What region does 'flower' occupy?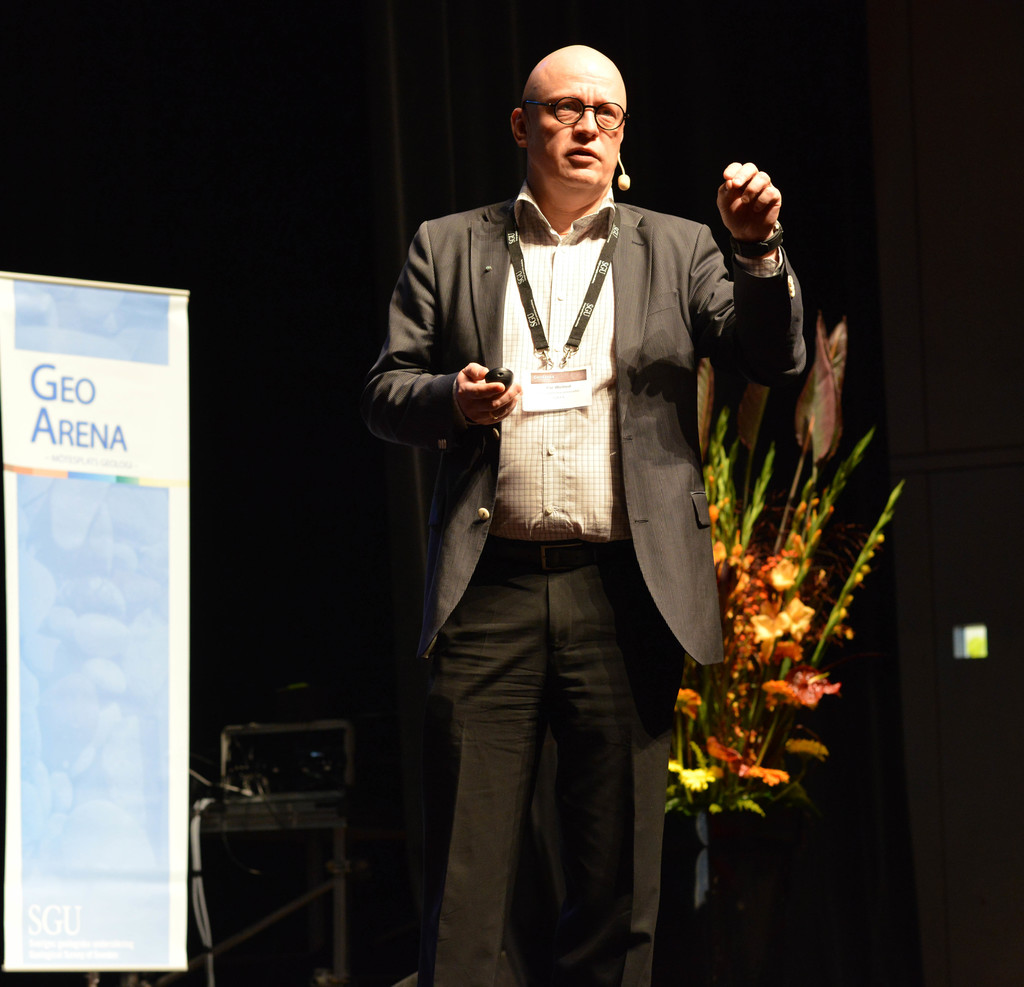
box=[797, 681, 822, 711].
